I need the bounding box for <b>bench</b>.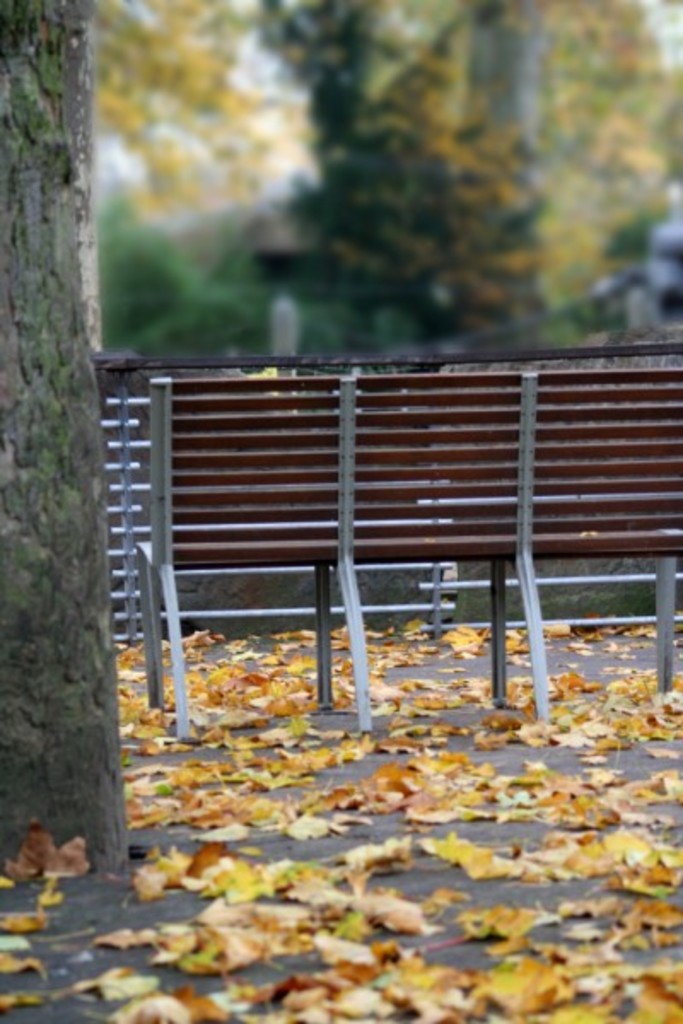
Here it is: (x1=108, y1=352, x2=470, y2=633).
